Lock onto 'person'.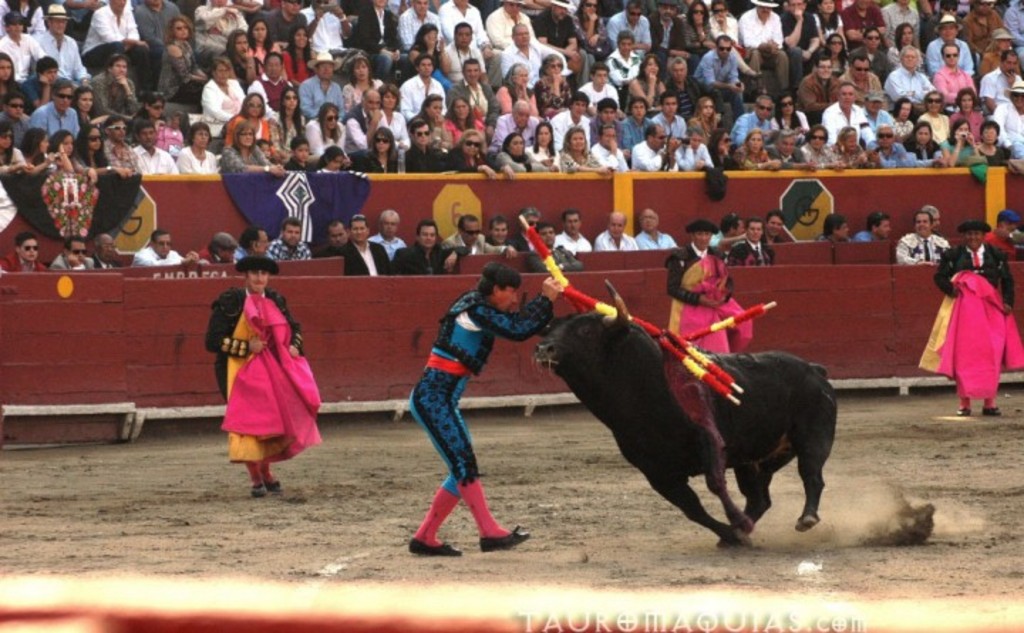
Locked: box=[23, 121, 71, 171].
